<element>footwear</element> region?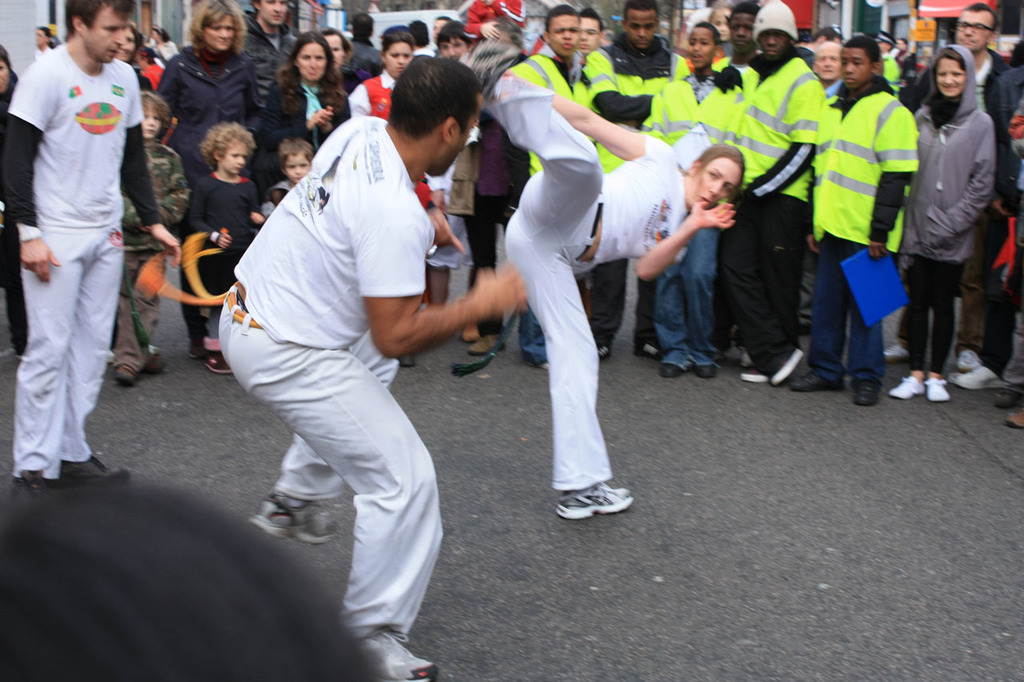
741:365:765:382
